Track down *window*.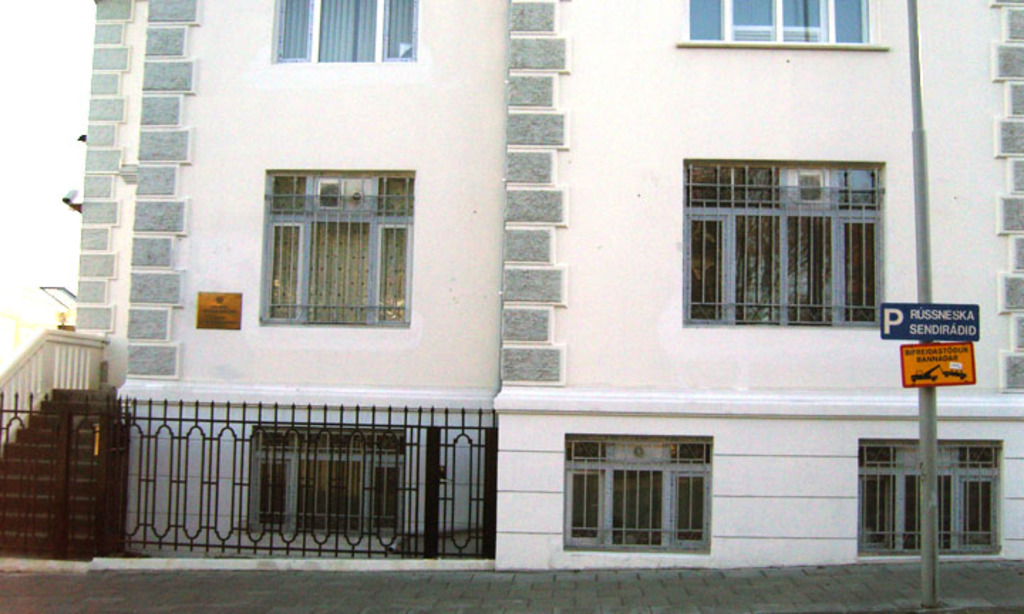
Tracked to crop(680, 158, 885, 331).
